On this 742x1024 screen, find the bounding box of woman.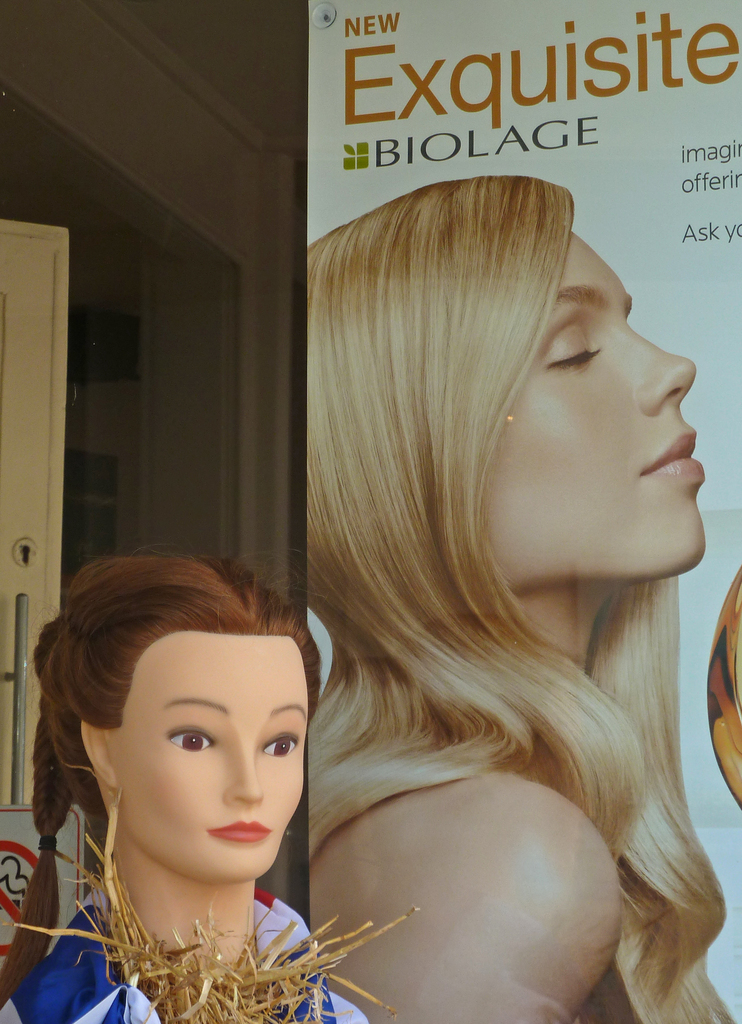
Bounding box: region(0, 536, 370, 1023).
